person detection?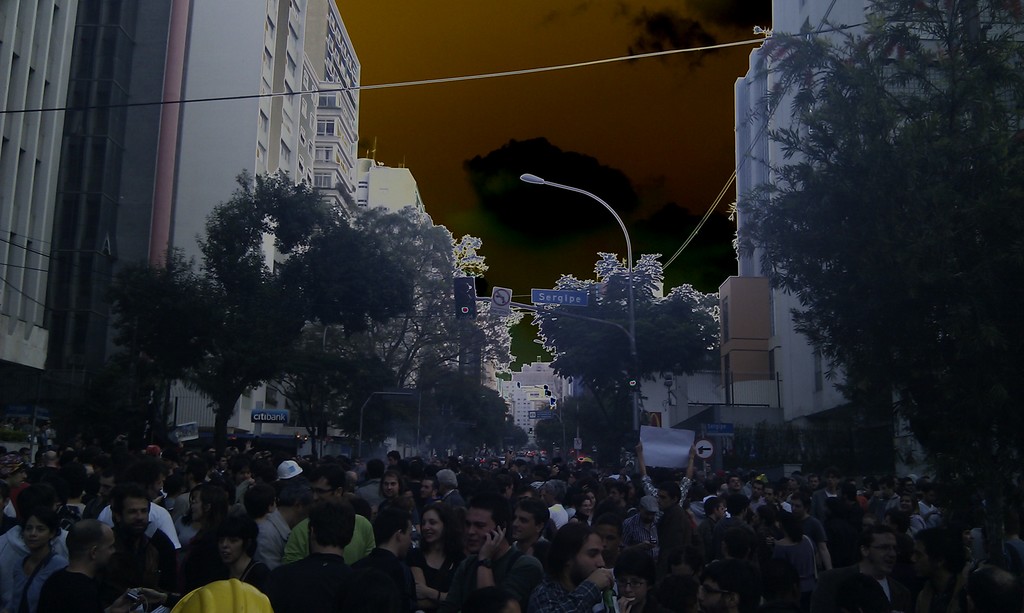
detection(0, 486, 74, 612)
